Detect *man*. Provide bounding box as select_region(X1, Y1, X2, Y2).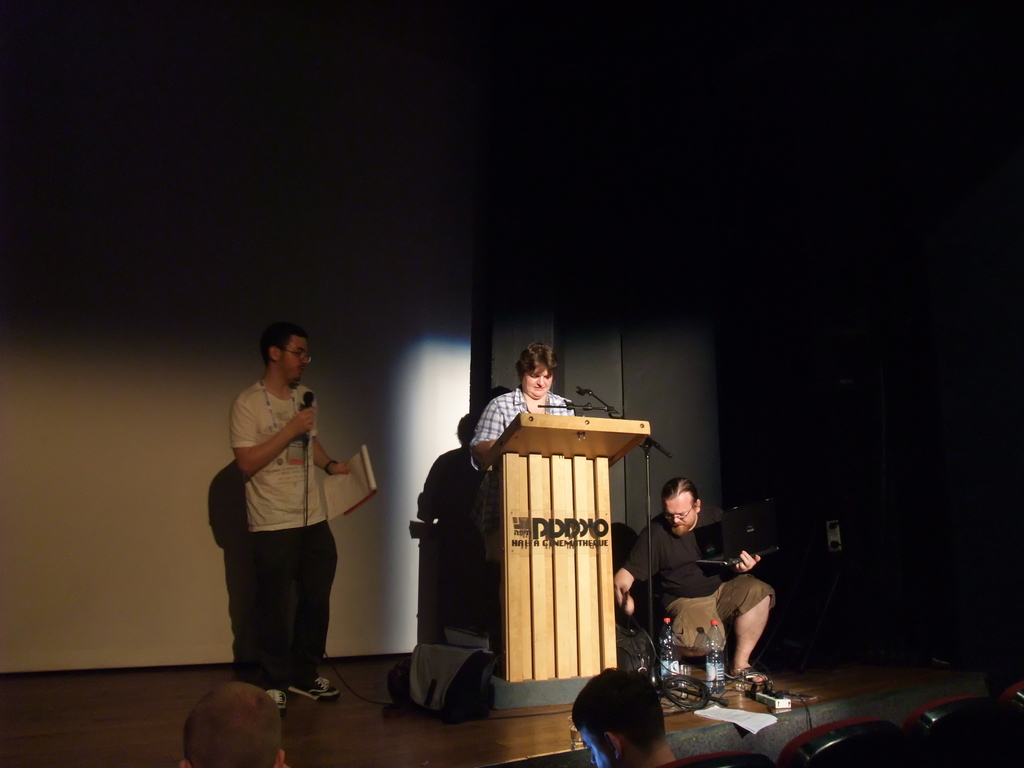
select_region(612, 474, 776, 680).
